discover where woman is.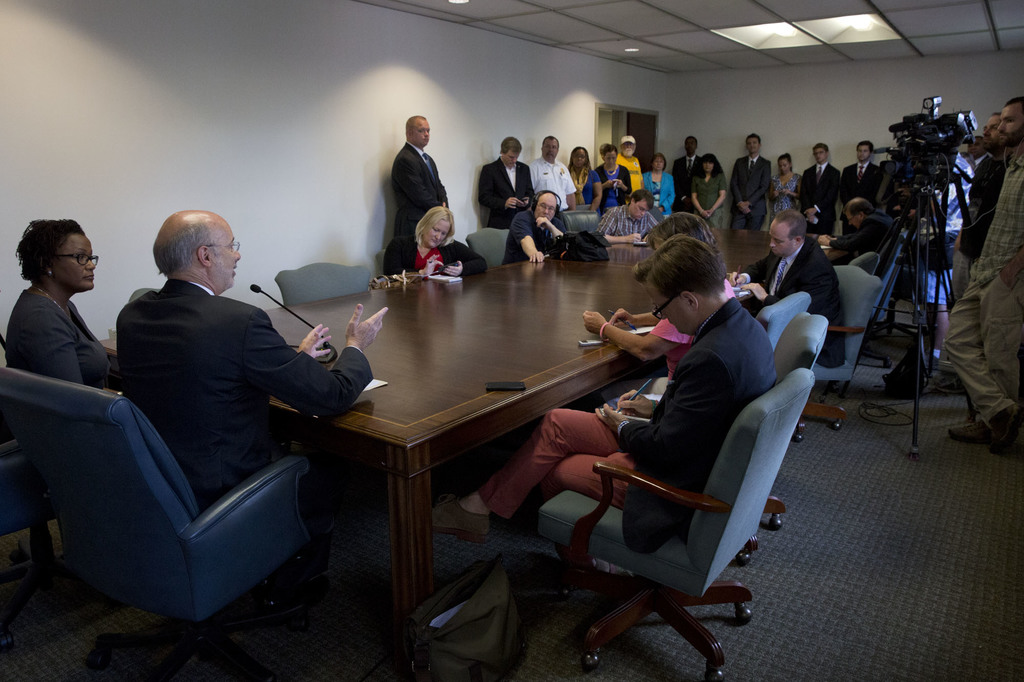
Discovered at bbox=[642, 154, 673, 216].
